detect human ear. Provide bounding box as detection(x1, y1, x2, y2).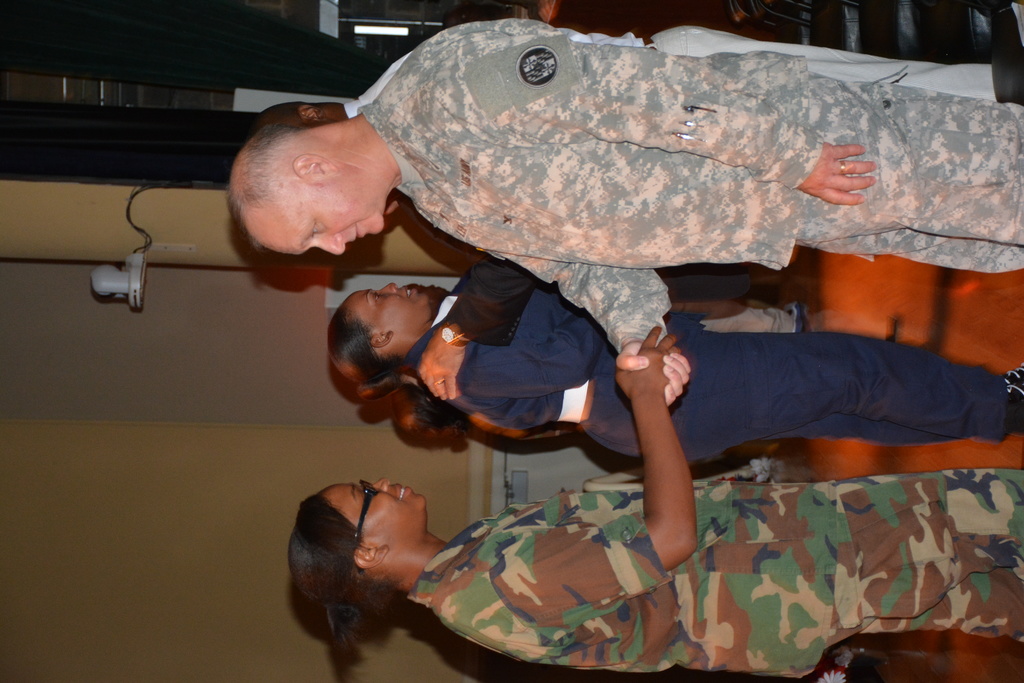
detection(372, 333, 394, 348).
